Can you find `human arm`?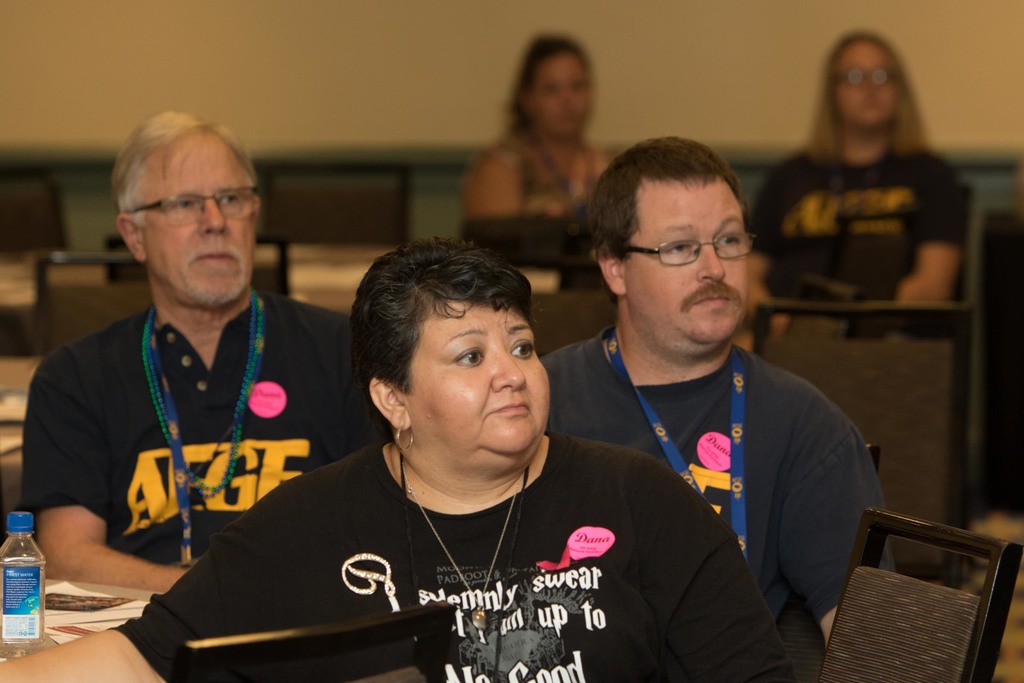
Yes, bounding box: locate(899, 152, 969, 308).
